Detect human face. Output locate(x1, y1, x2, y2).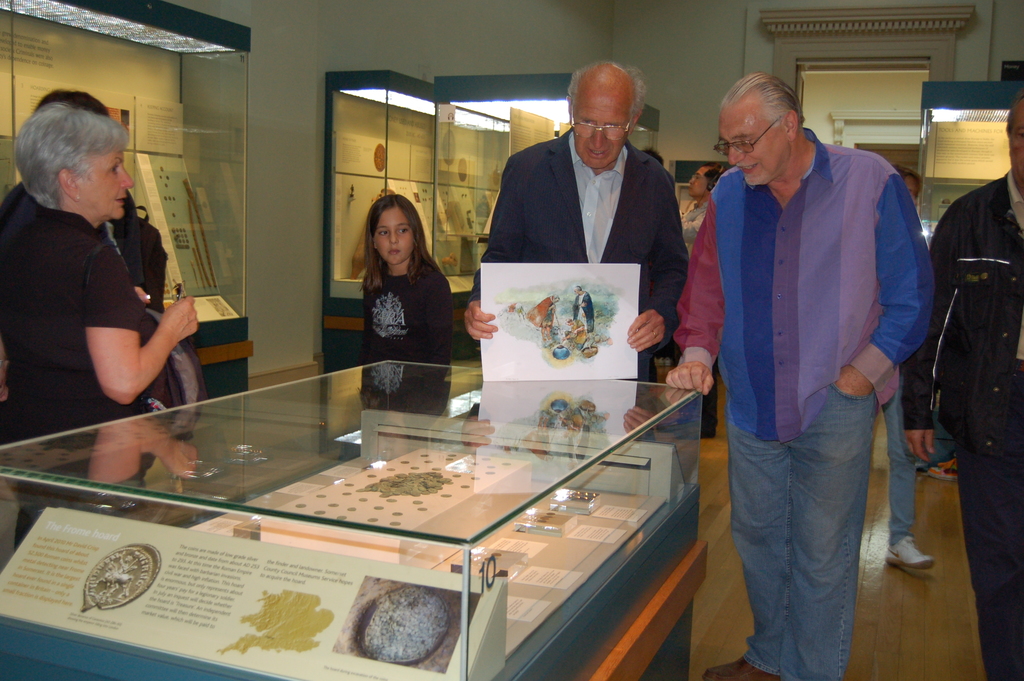
locate(1011, 117, 1023, 183).
